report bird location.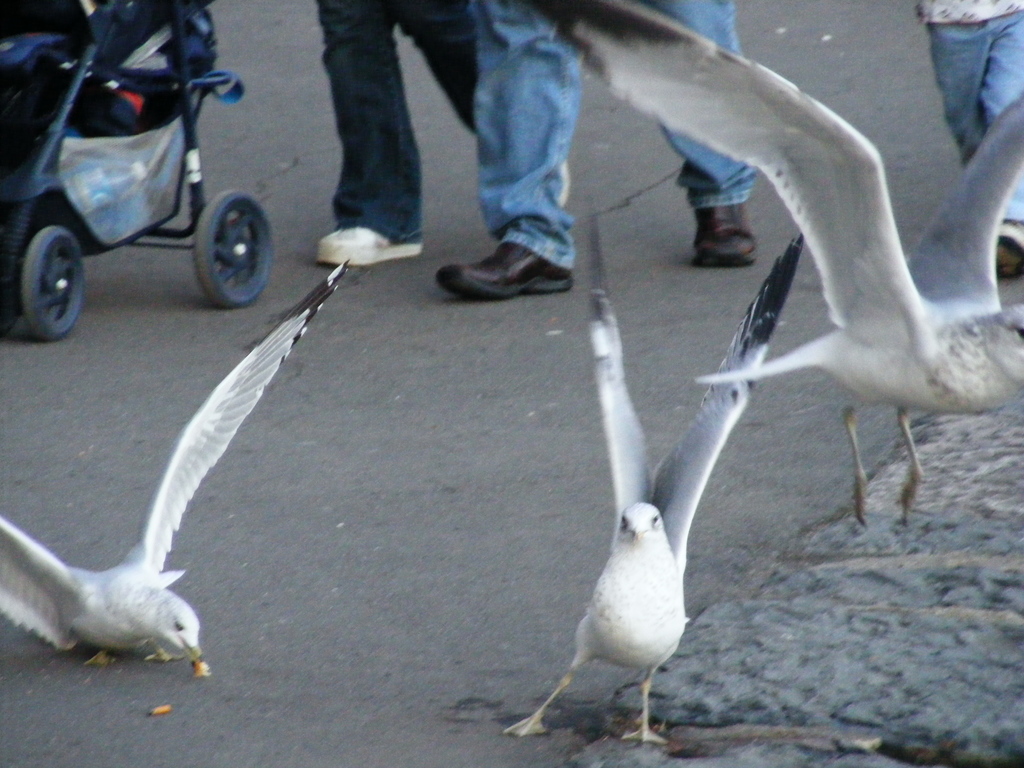
Report: [486, 189, 795, 745].
